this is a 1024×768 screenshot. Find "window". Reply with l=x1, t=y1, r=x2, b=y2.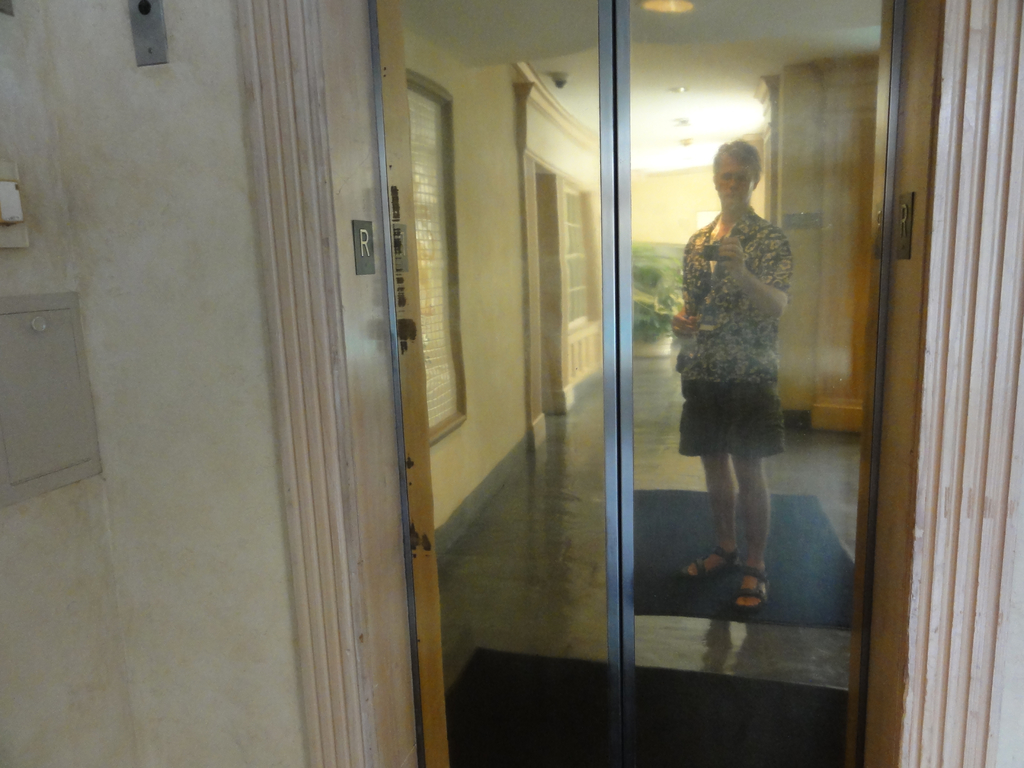
l=409, t=74, r=470, b=447.
